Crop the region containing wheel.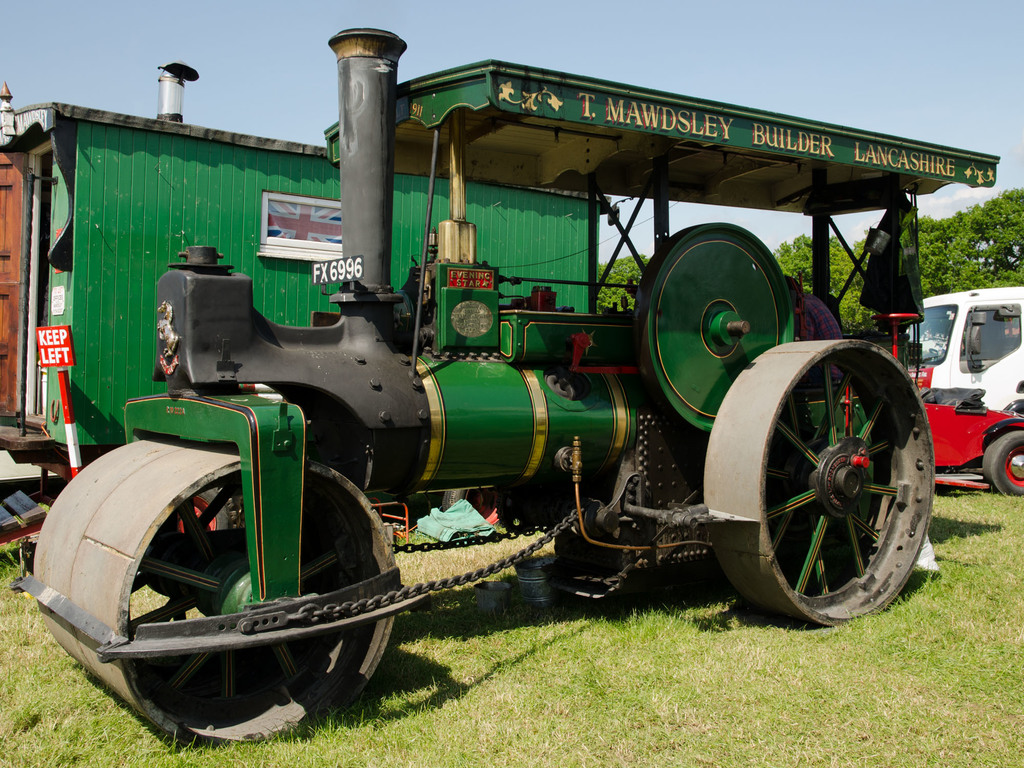
Crop region: 20:433:403:762.
